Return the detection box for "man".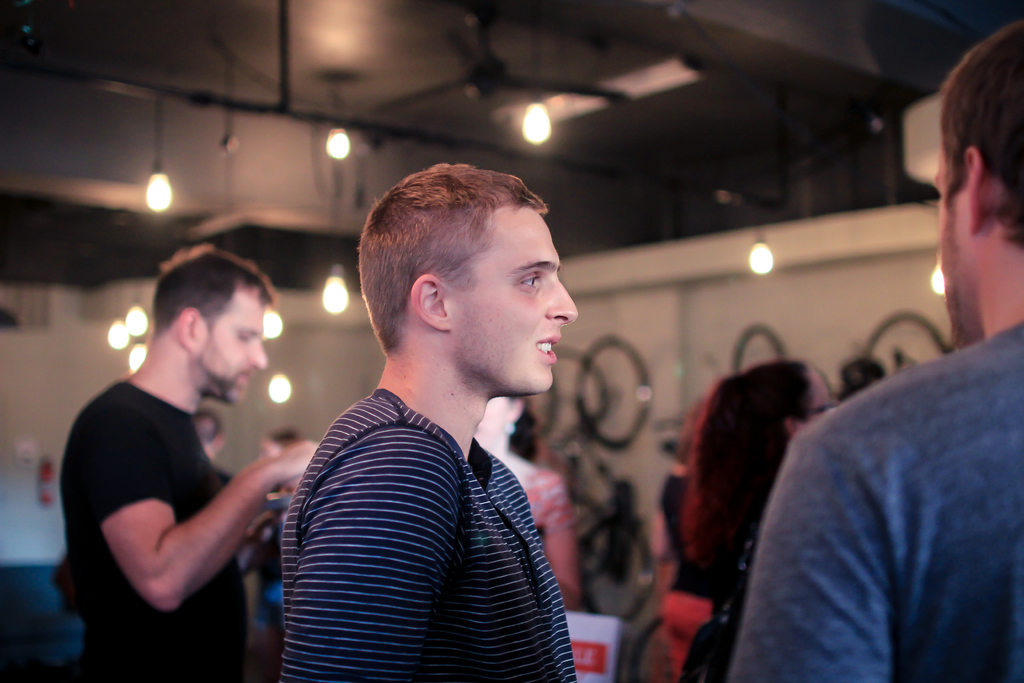
crop(52, 247, 315, 682).
